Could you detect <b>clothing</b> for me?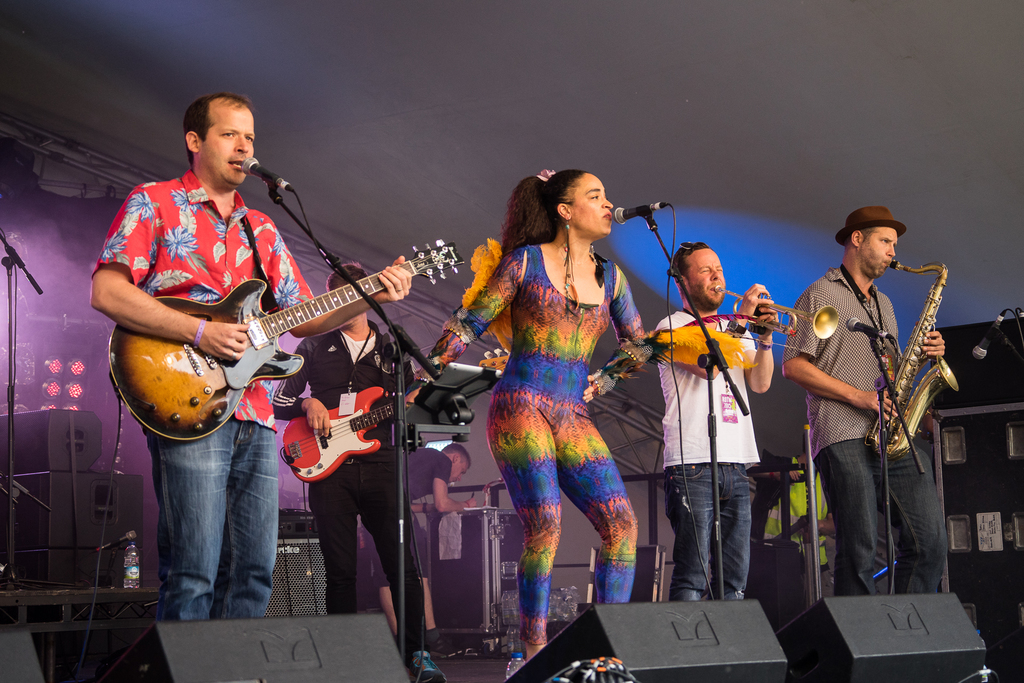
Detection result: (90, 168, 317, 622).
